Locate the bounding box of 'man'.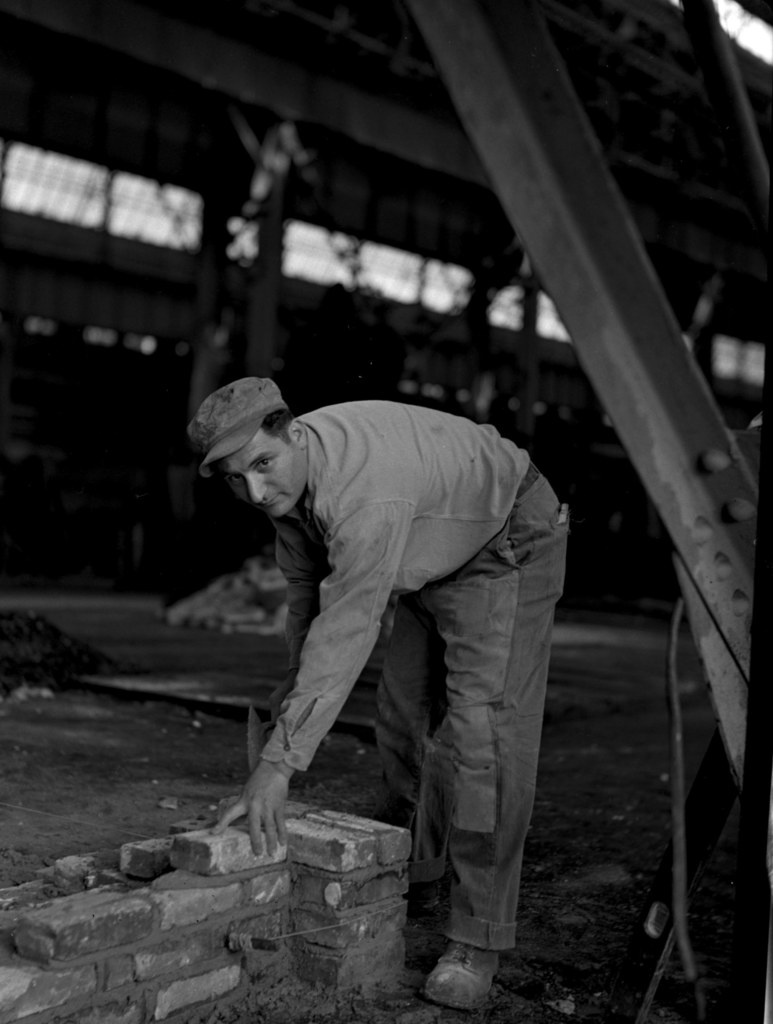
Bounding box: Rect(182, 327, 539, 912).
